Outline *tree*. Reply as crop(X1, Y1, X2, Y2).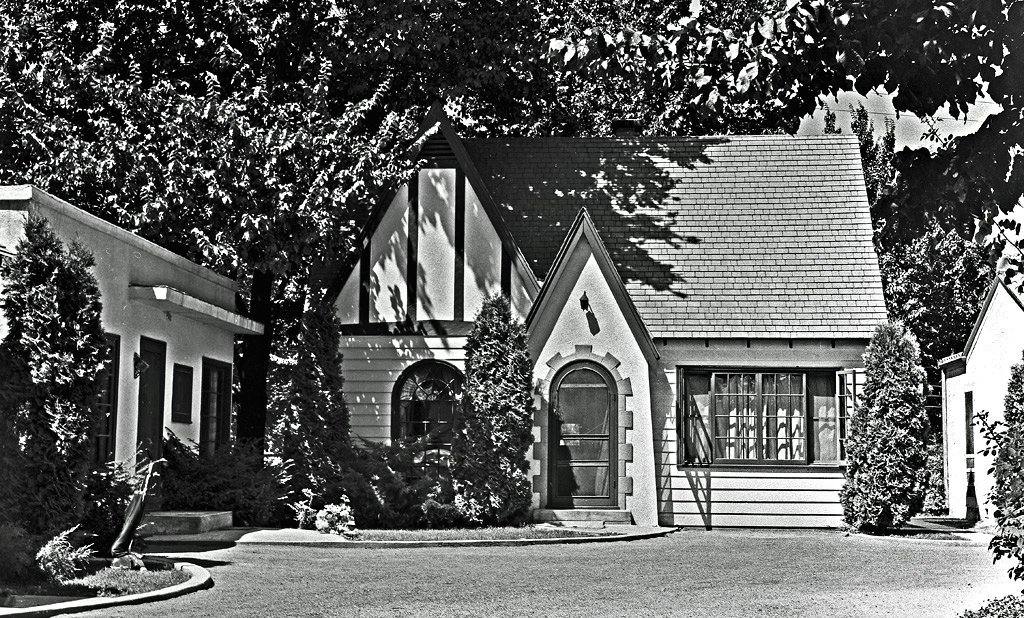
crop(265, 267, 355, 537).
